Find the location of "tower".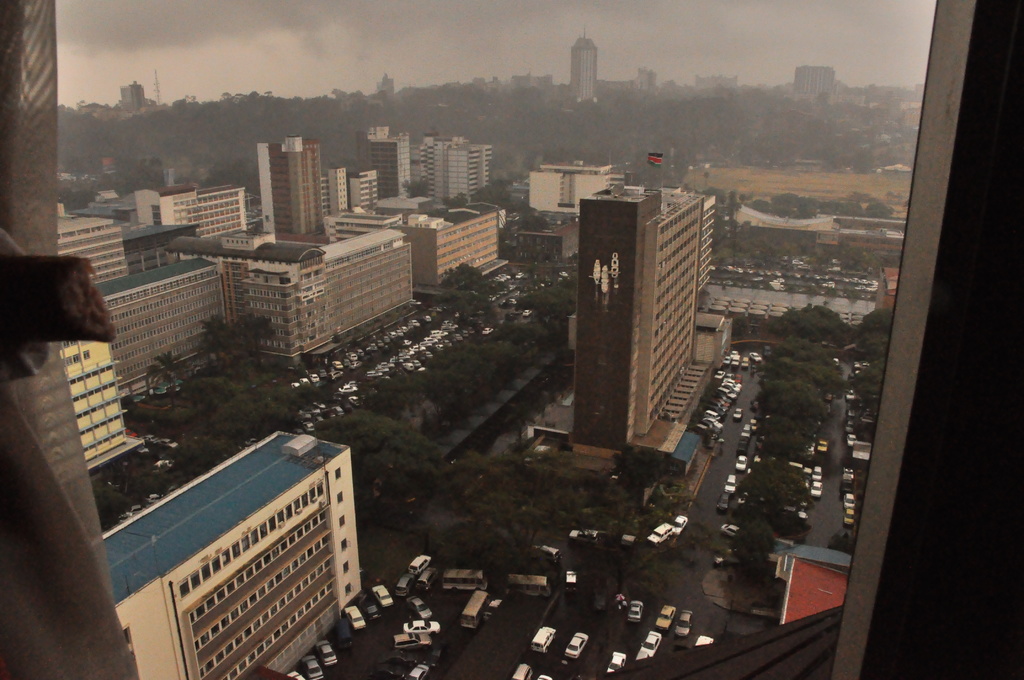
Location: (x1=417, y1=126, x2=497, y2=201).
